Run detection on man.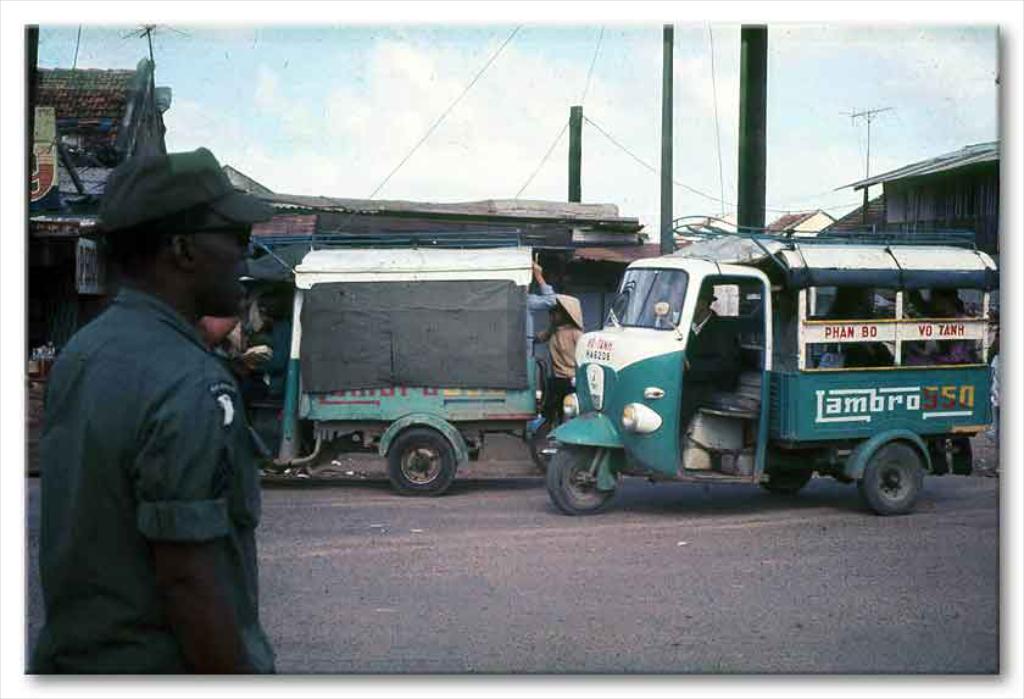
Result: <region>530, 292, 600, 466</region>.
